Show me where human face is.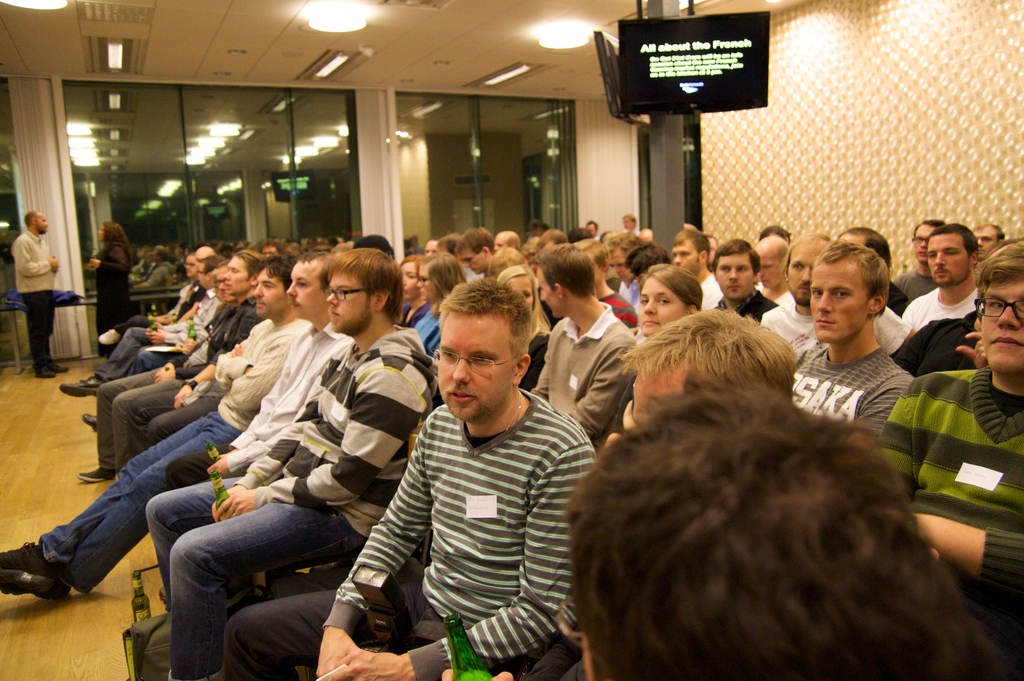
human face is at pyautogui.locateOnScreen(715, 250, 754, 300).
